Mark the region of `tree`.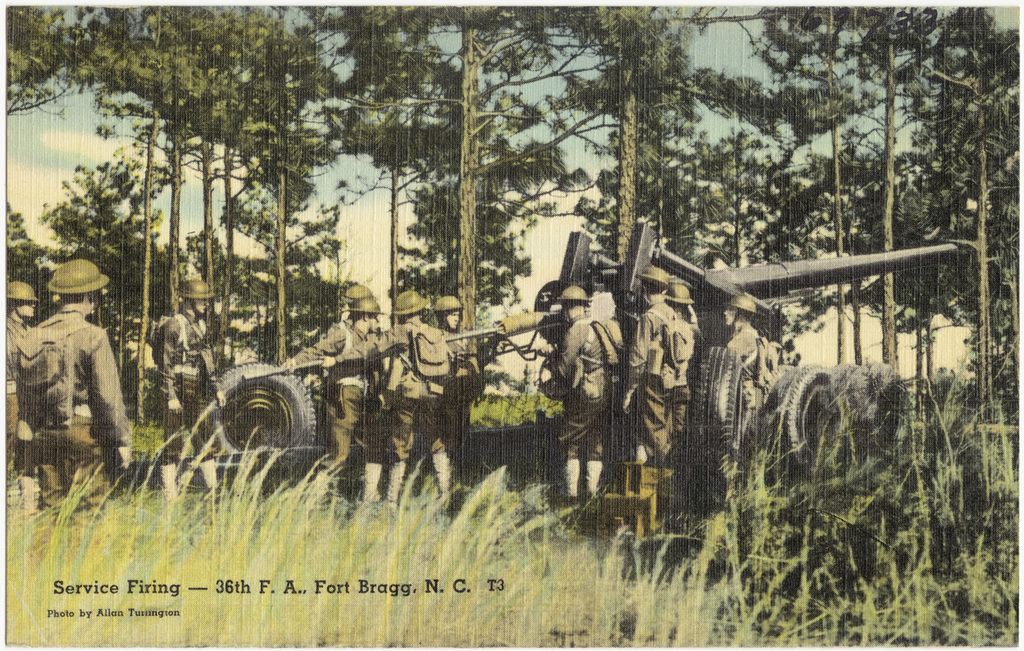
Region: left=761, top=0, right=880, bottom=388.
